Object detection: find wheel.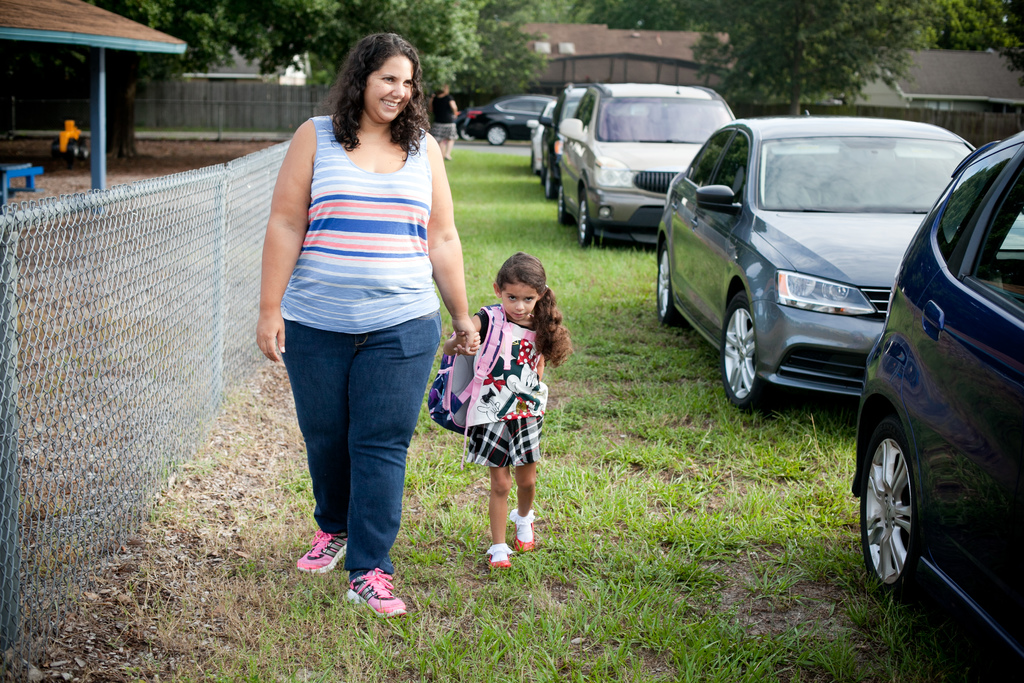
region(580, 197, 593, 241).
